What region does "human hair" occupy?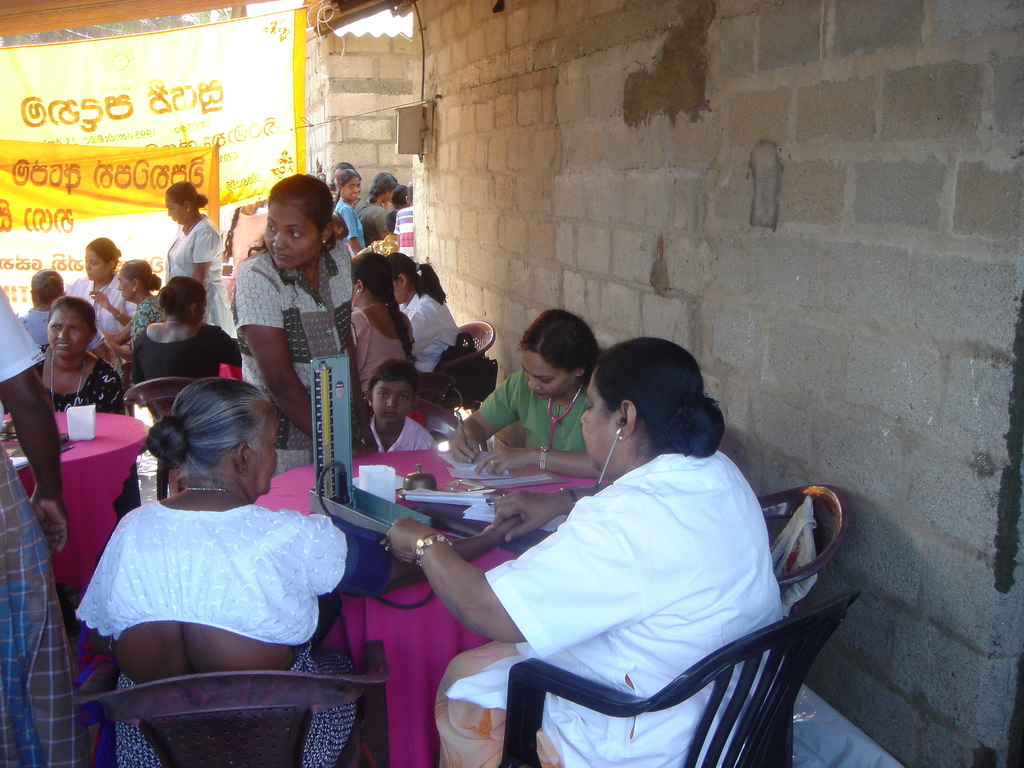
locate(249, 173, 342, 308).
